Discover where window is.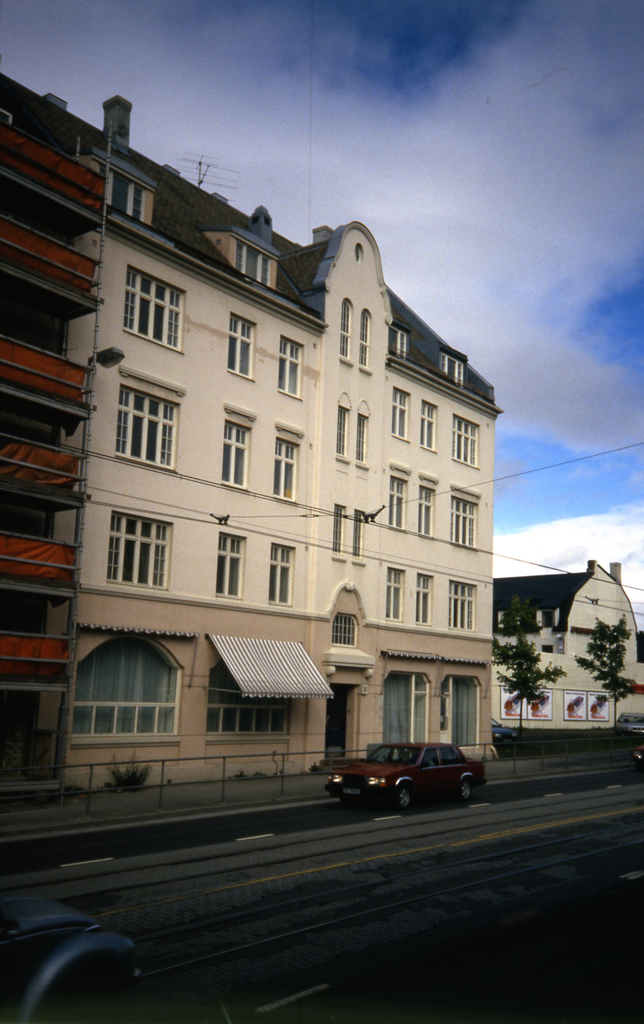
Discovered at {"x1": 417, "y1": 482, "x2": 437, "y2": 533}.
